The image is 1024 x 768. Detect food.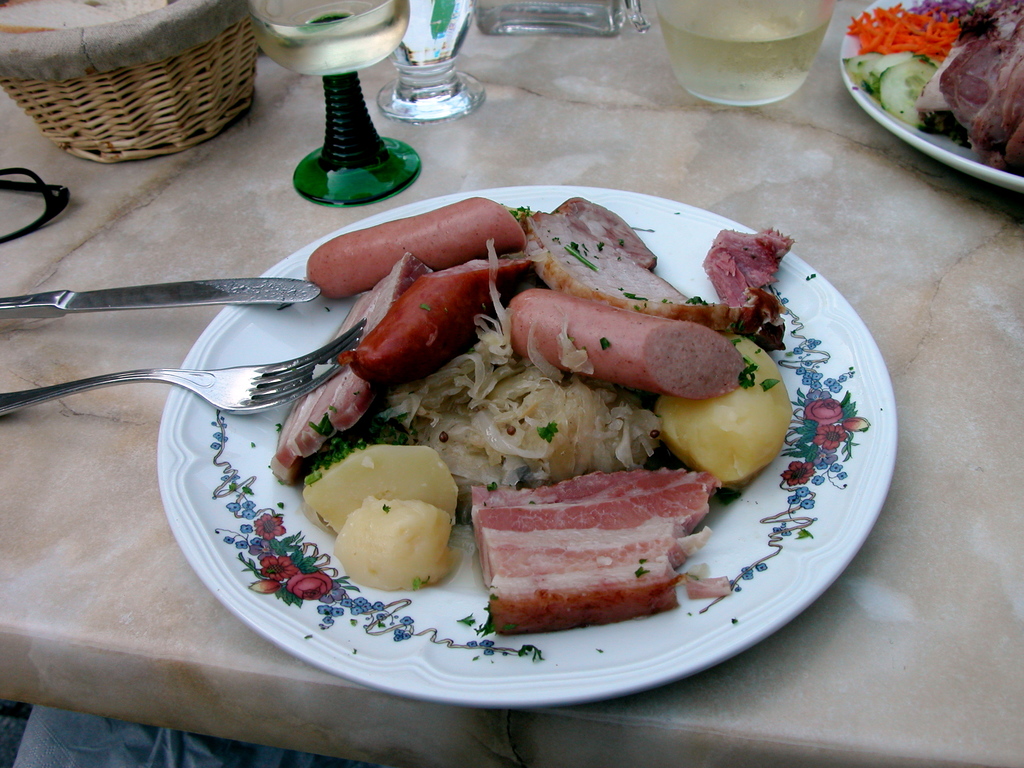
Detection: bbox(249, 192, 801, 662).
